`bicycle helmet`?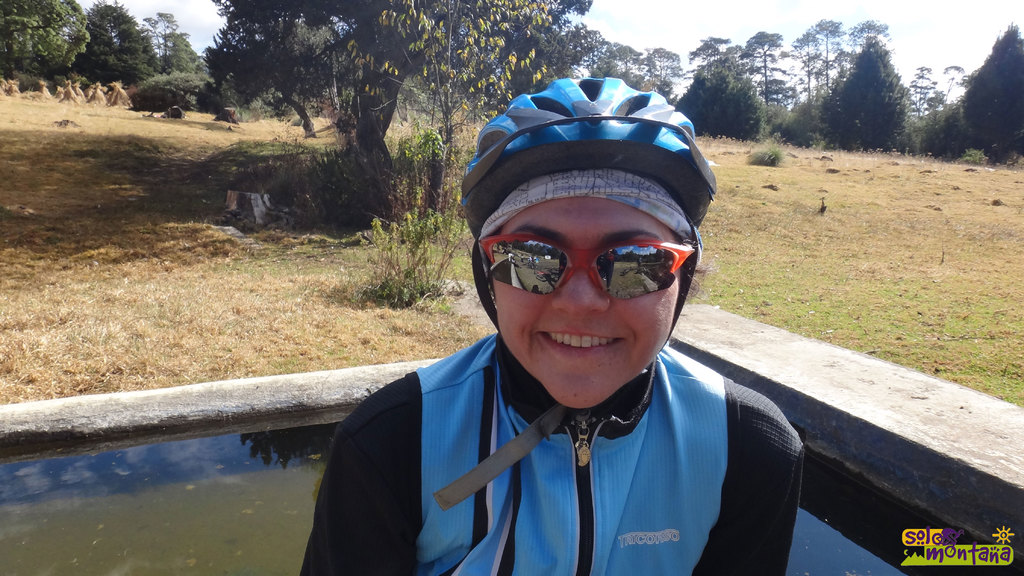
454 78 717 227
